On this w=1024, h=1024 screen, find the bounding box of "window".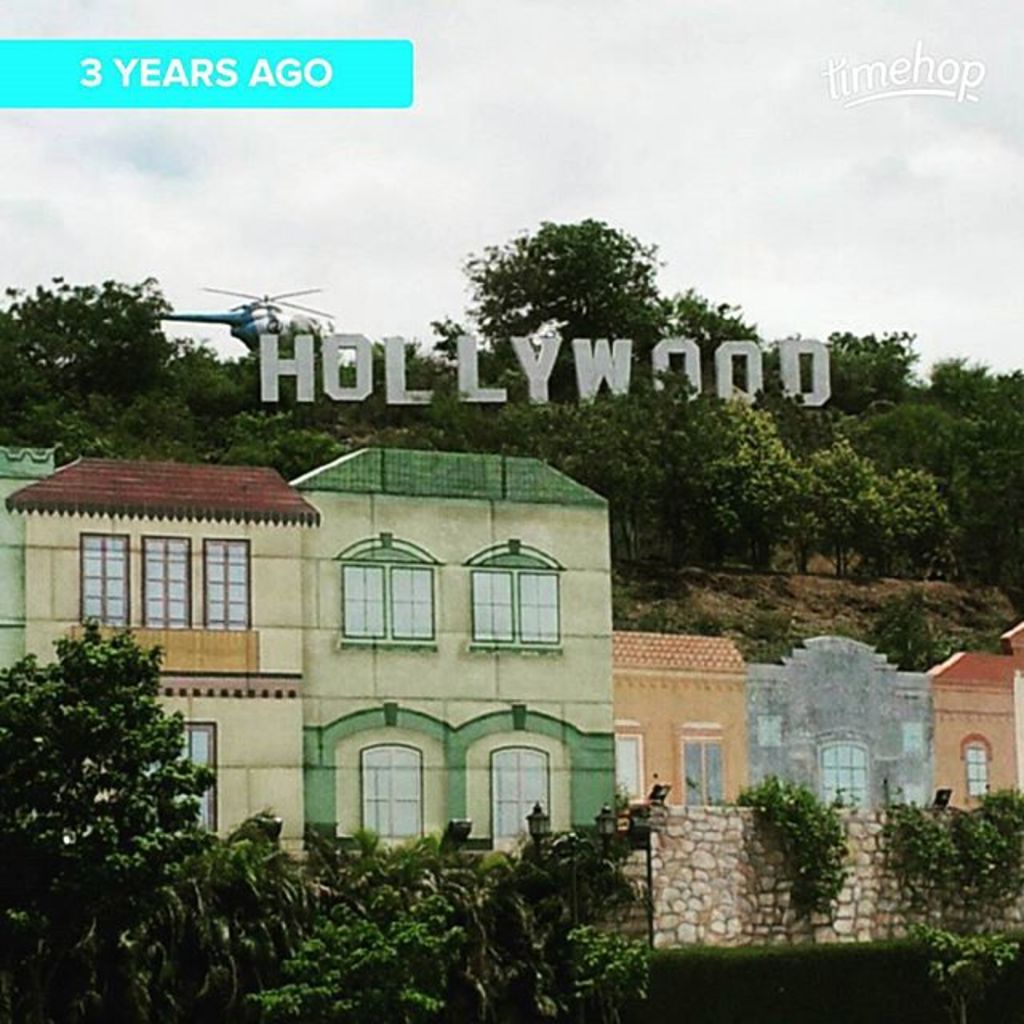
Bounding box: select_region(469, 544, 562, 670).
